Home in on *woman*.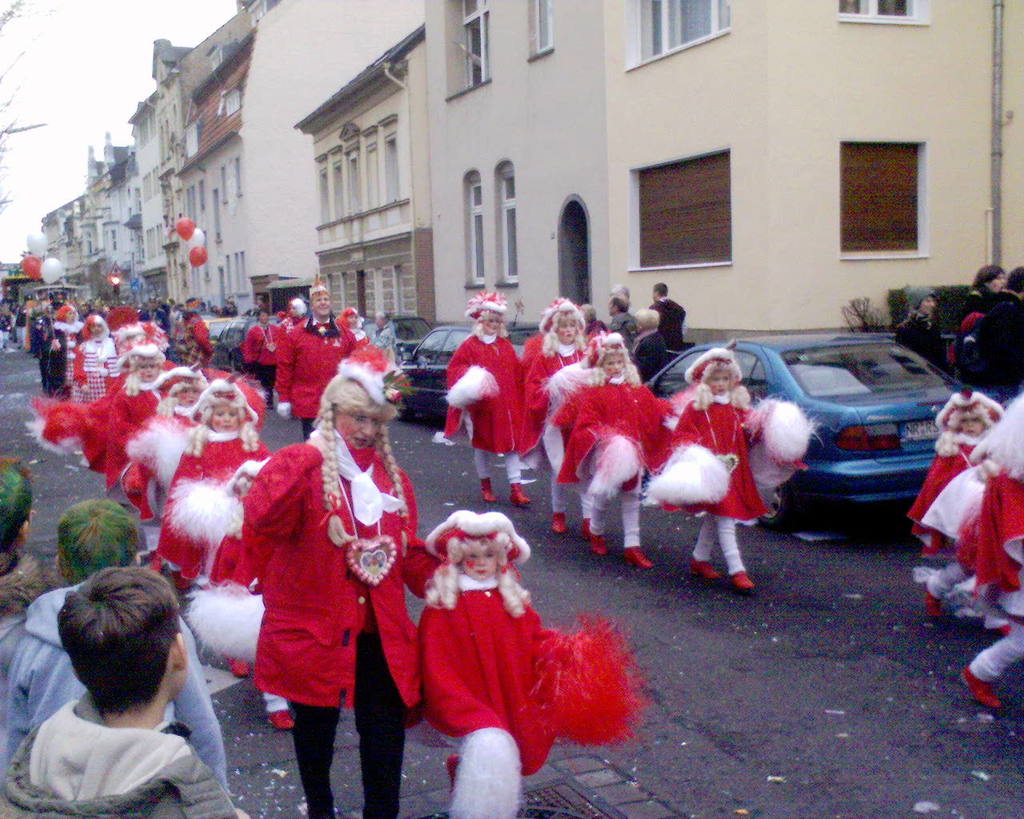
Homed in at box(234, 362, 404, 809).
